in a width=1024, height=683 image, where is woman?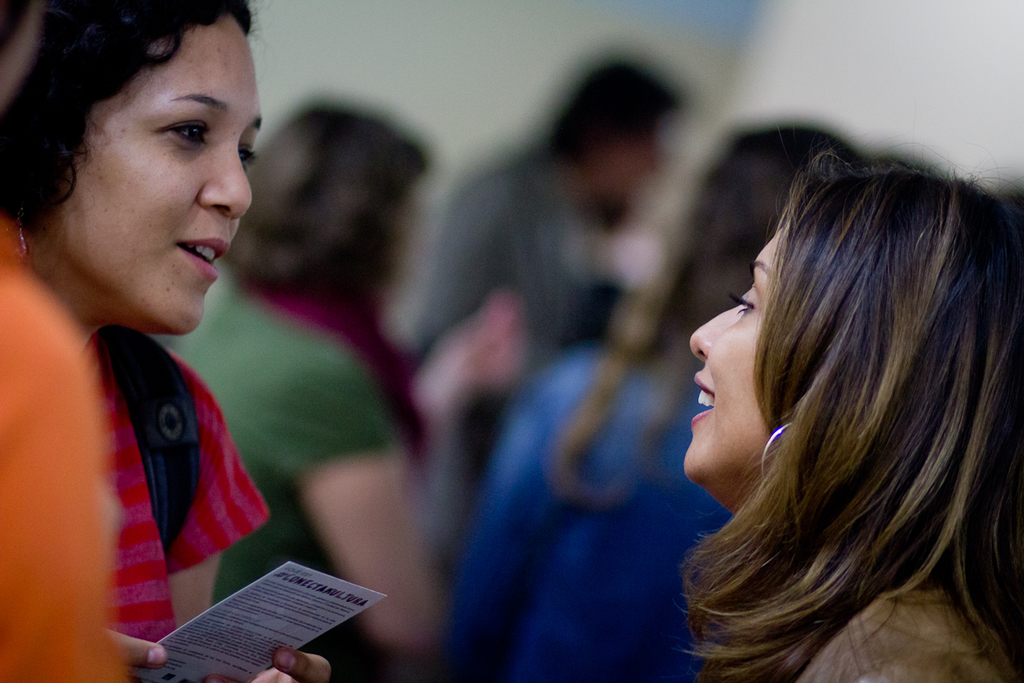
<region>160, 96, 525, 682</region>.
